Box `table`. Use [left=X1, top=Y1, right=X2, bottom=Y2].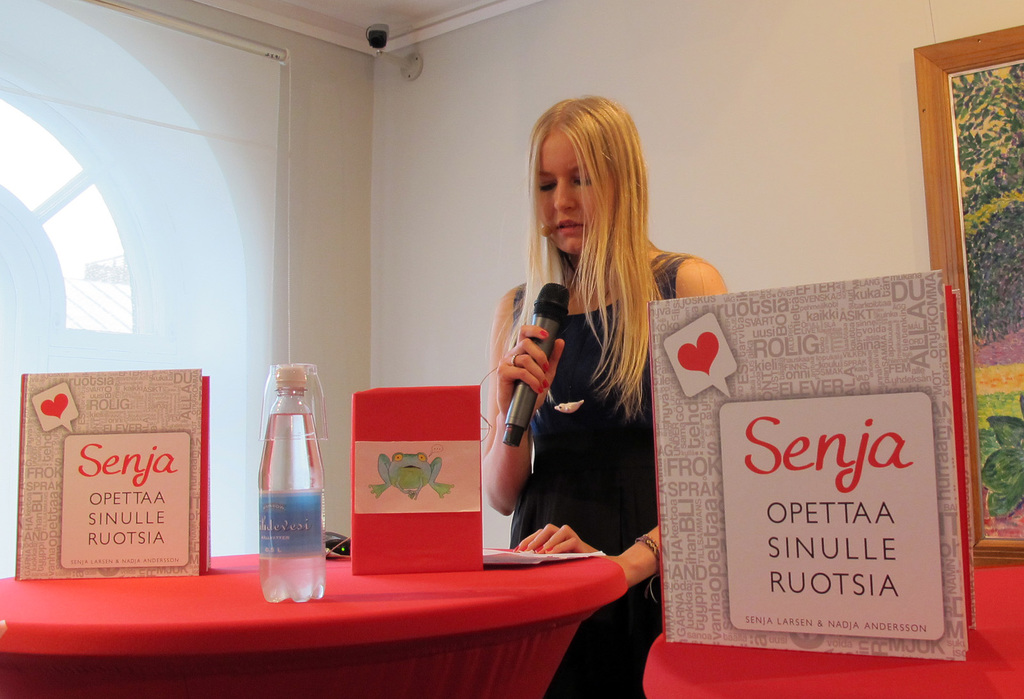
[left=15, top=501, right=649, bottom=693].
